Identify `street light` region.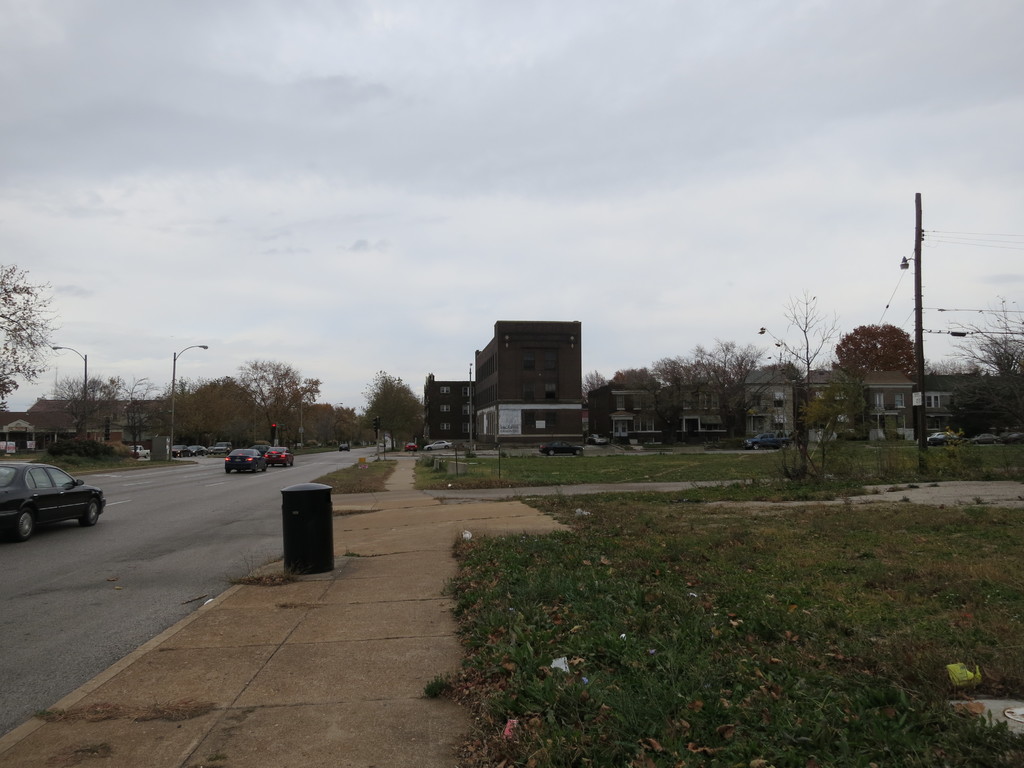
Region: region(50, 344, 91, 445).
